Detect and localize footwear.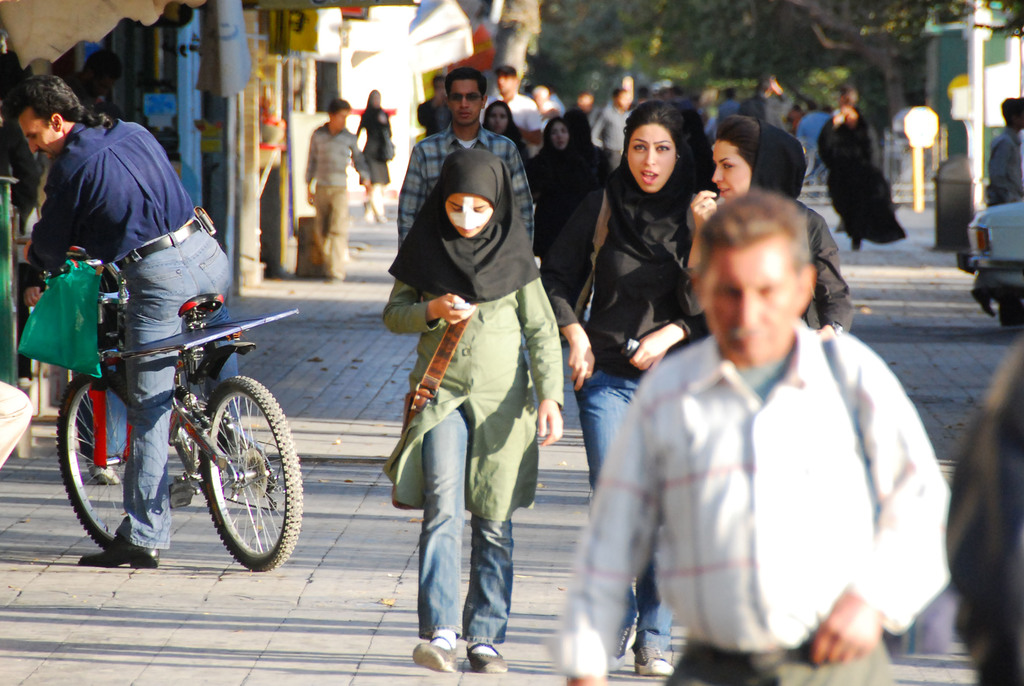
Localized at [632, 648, 668, 679].
